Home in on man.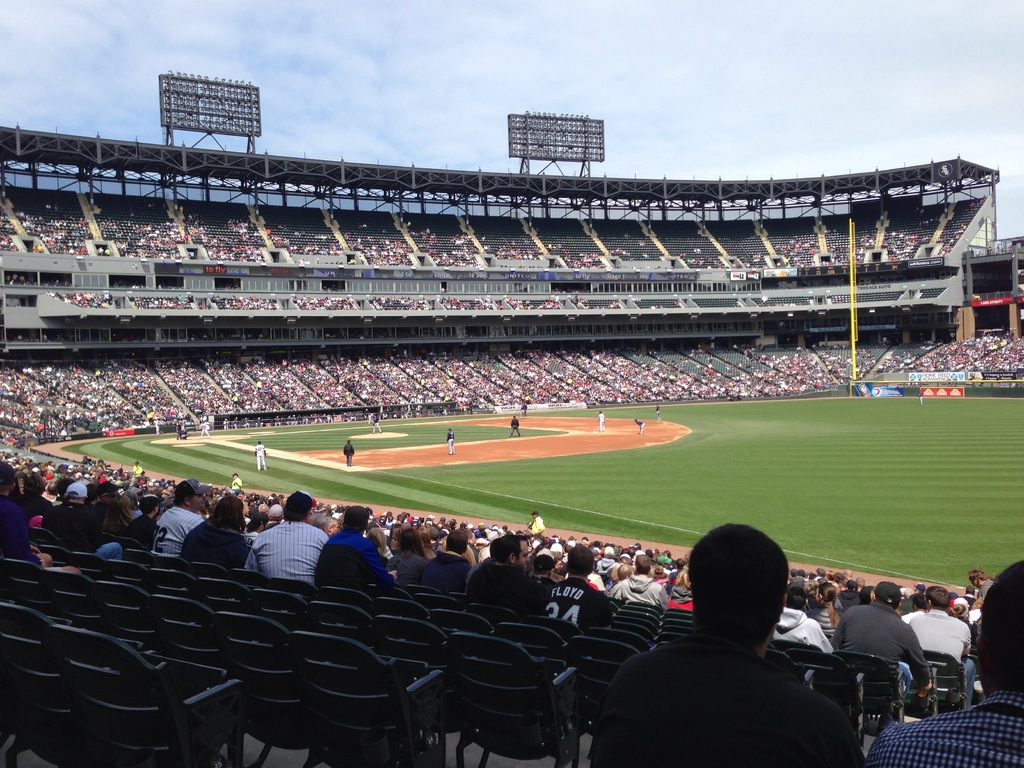
Homed in at (867, 560, 1023, 767).
